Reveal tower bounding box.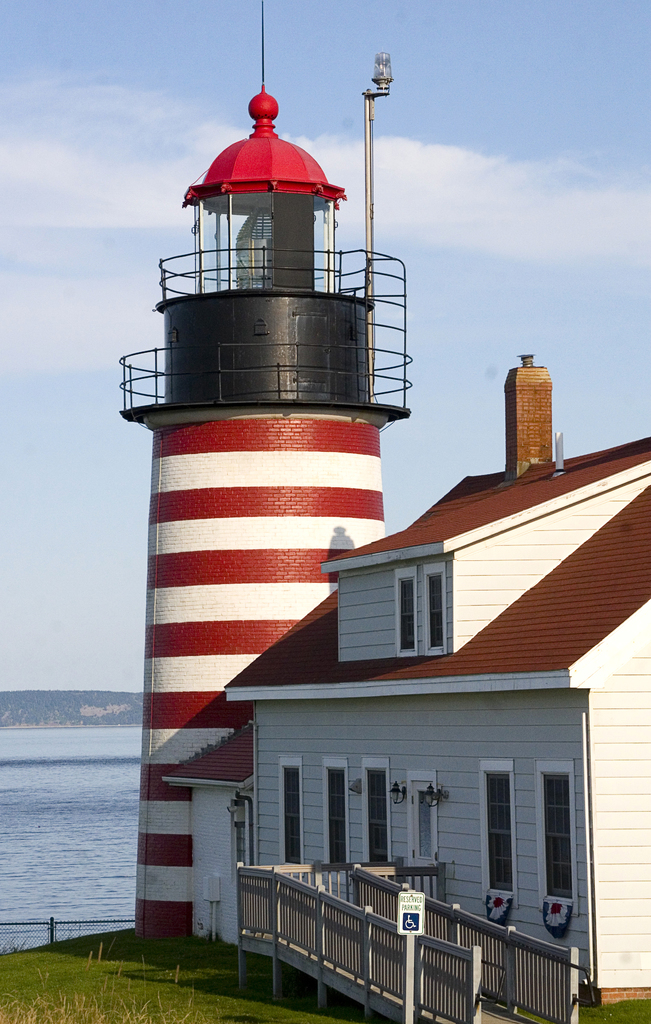
Revealed: left=117, top=104, right=417, bottom=822.
